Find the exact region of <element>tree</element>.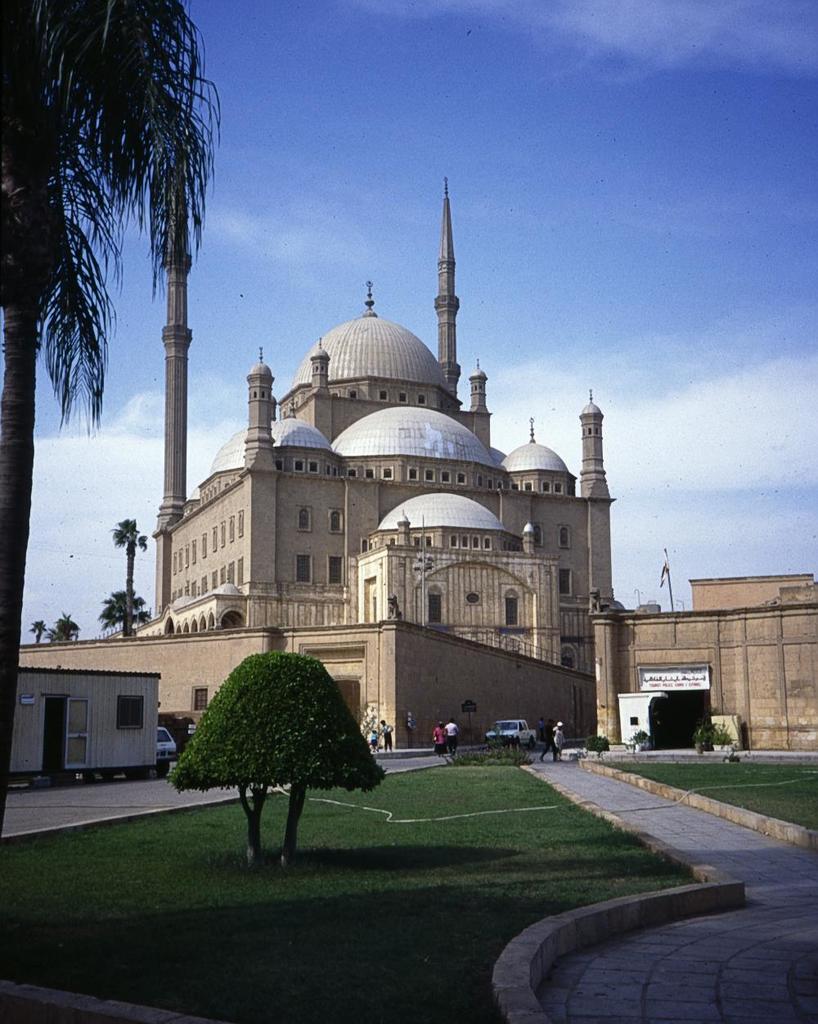
Exact region: region(110, 519, 151, 637).
